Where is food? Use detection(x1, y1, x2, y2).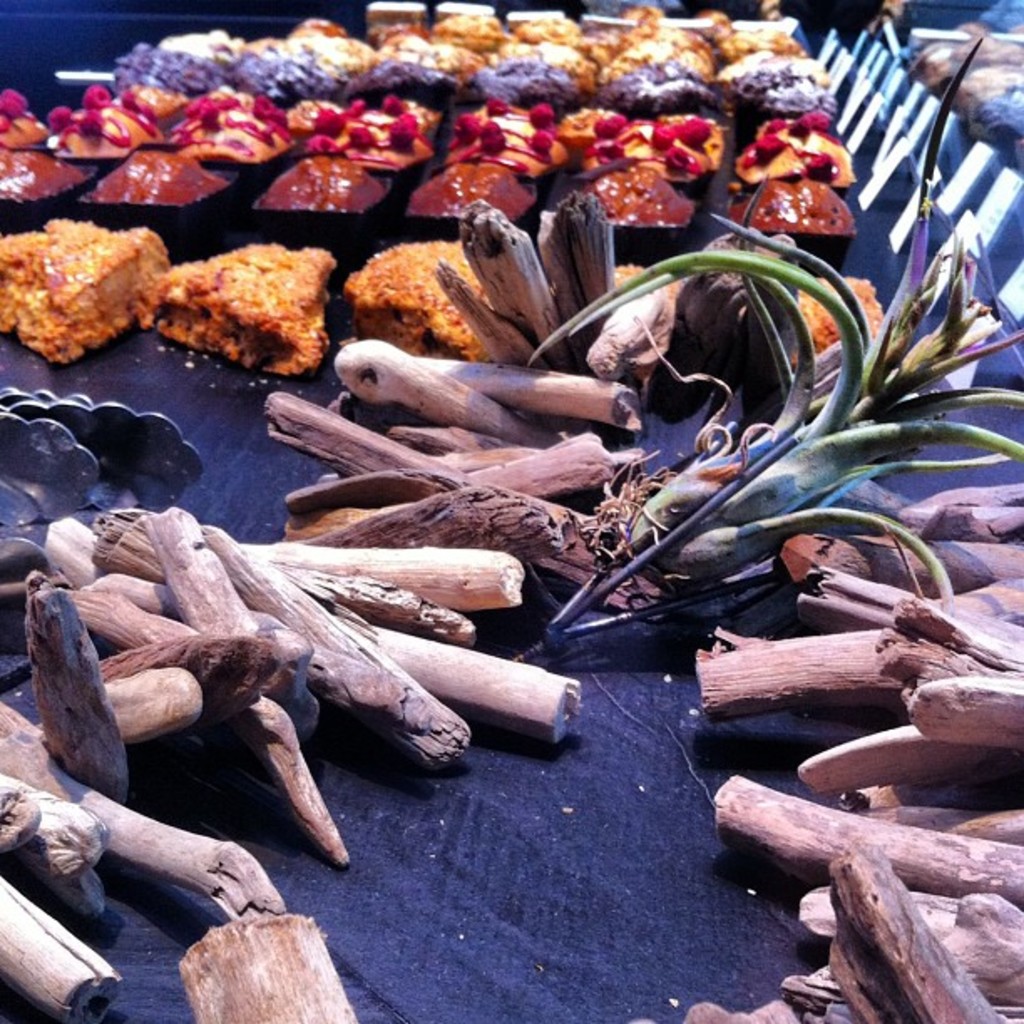
detection(289, 94, 345, 127).
